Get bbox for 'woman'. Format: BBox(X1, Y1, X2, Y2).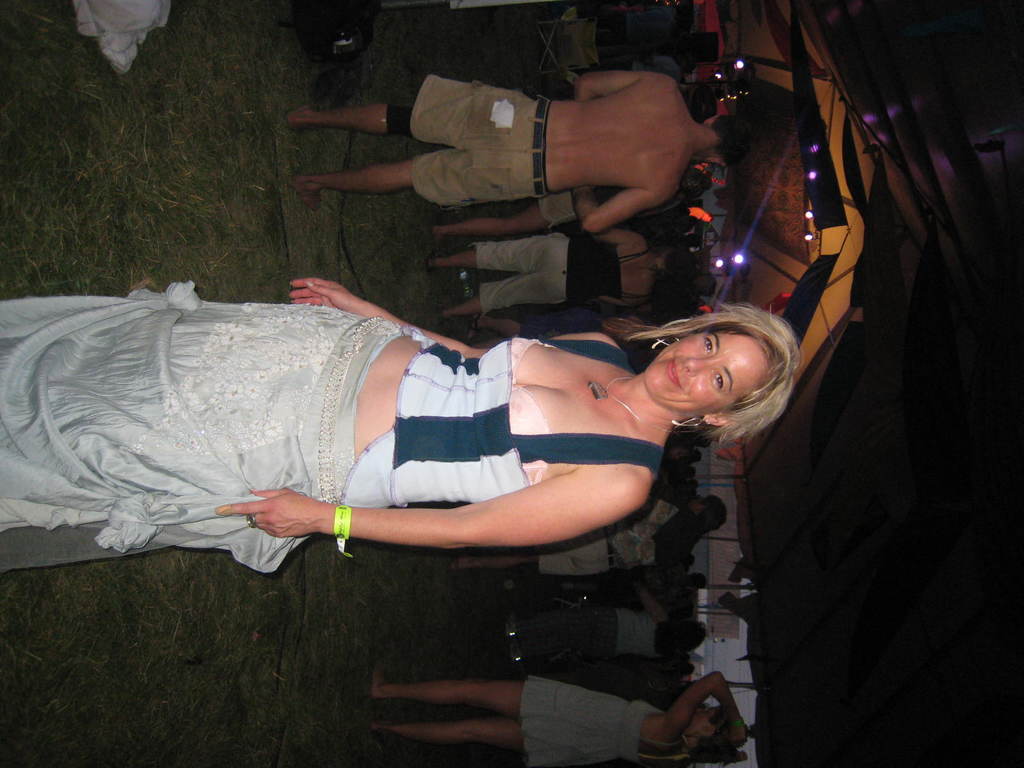
BBox(0, 278, 801, 575).
